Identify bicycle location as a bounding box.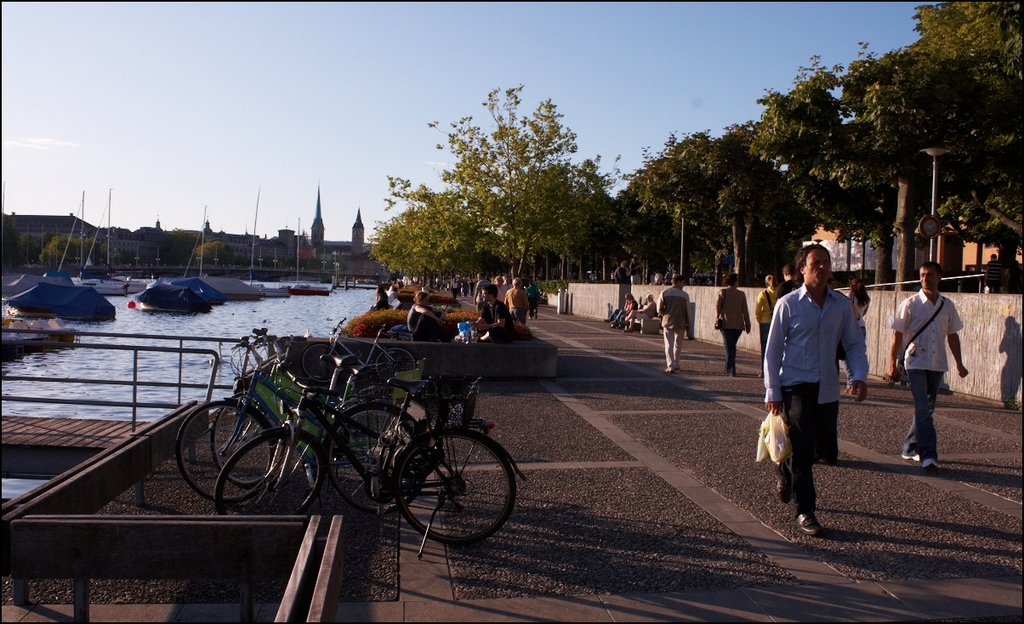
Rect(213, 332, 457, 488).
